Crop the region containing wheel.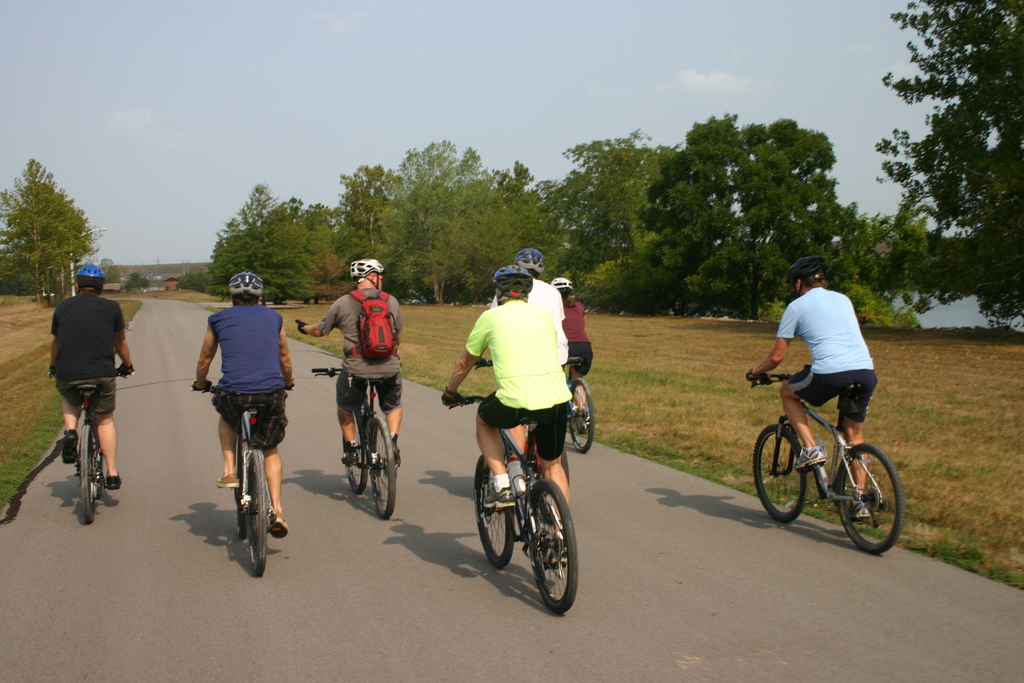
Crop region: crop(530, 479, 579, 611).
